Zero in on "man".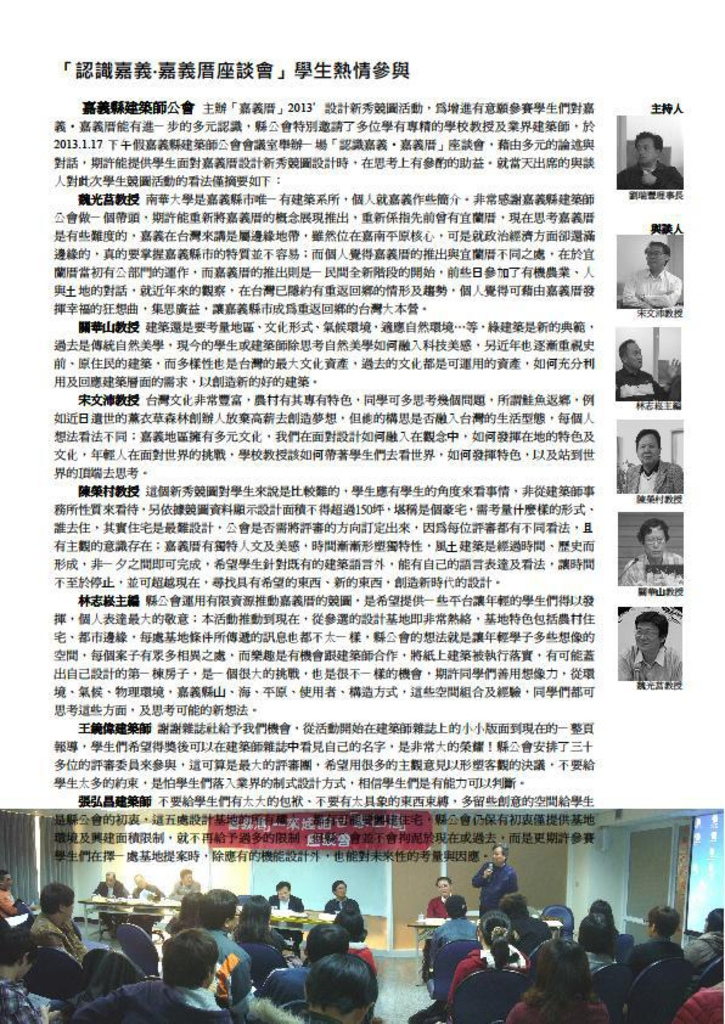
Zeroed in: <bbox>21, 884, 90, 966</bbox>.
